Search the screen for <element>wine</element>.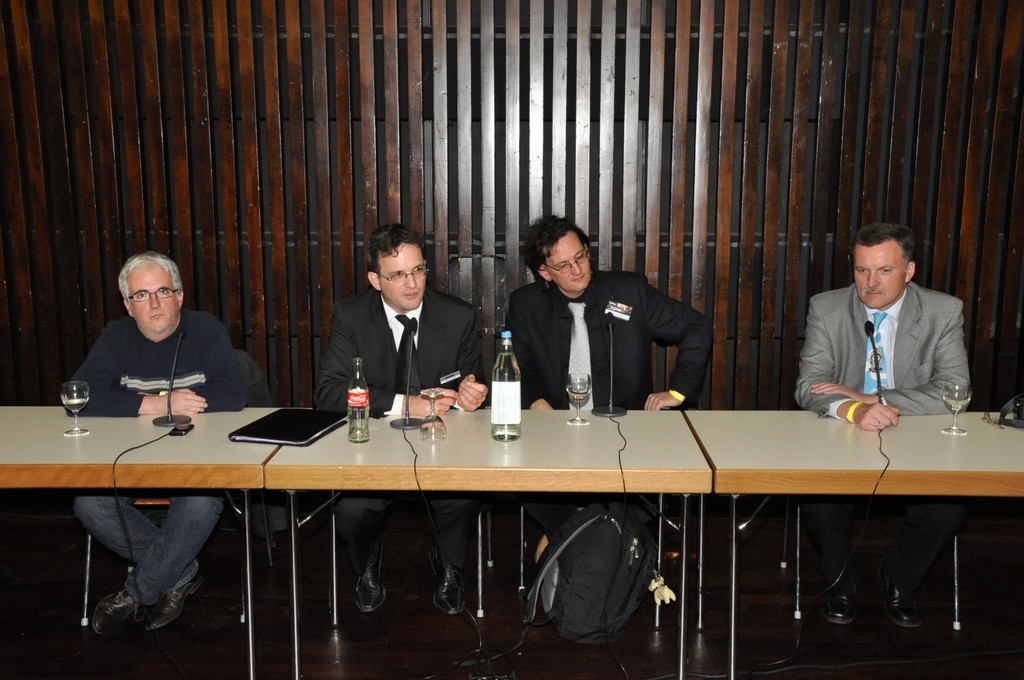
Found at bbox=[490, 325, 522, 454].
